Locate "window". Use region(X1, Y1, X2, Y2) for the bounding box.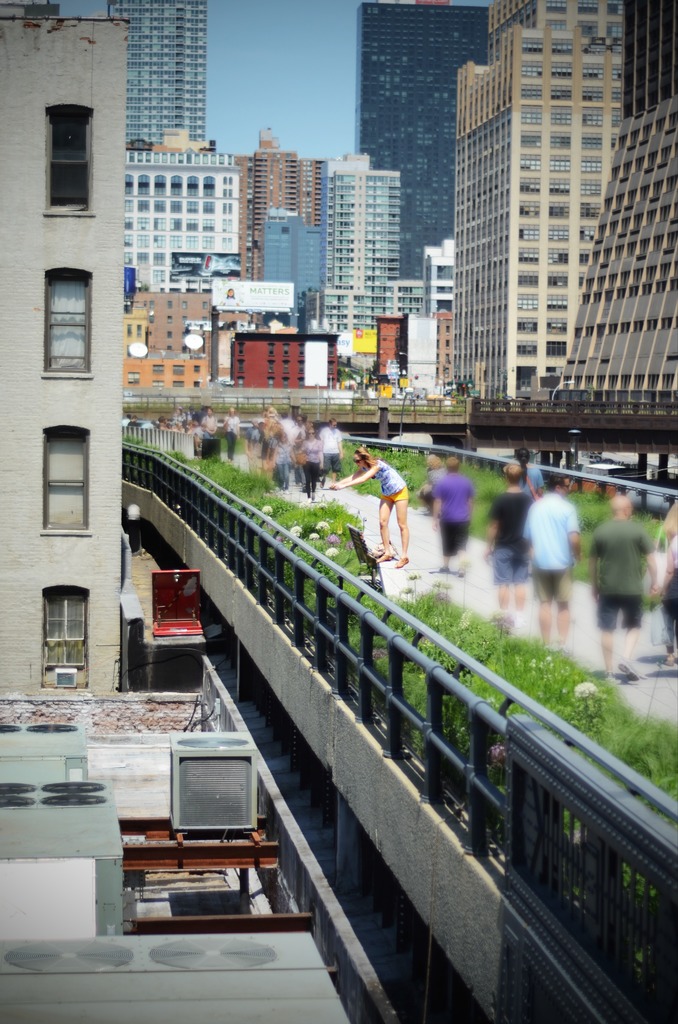
region(42, 271, 91, 376).
